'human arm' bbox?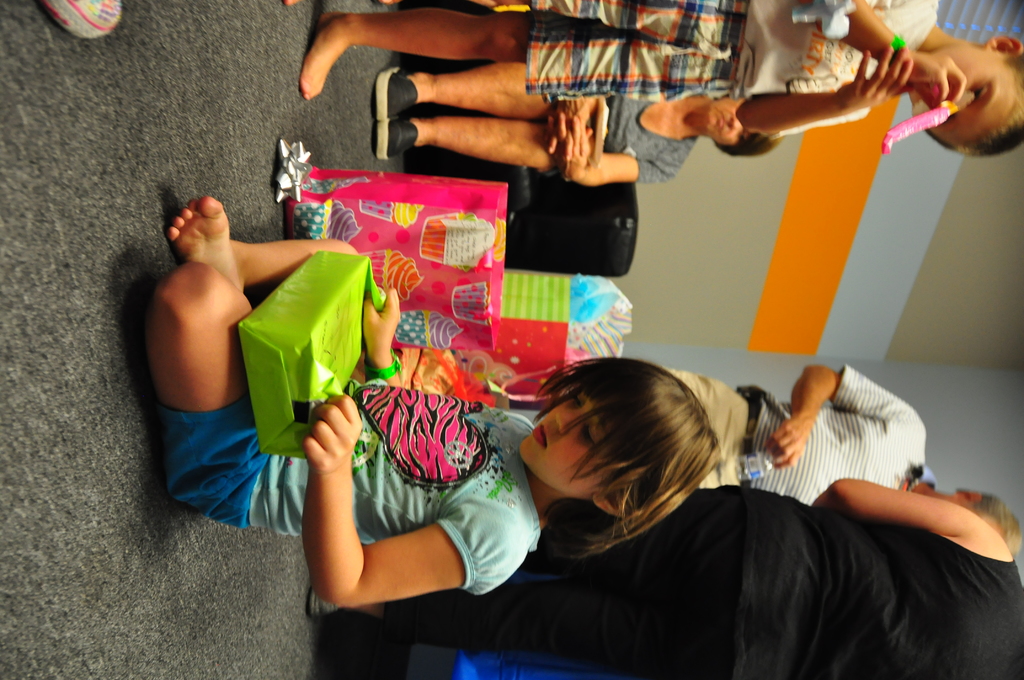
767:363:925:468
